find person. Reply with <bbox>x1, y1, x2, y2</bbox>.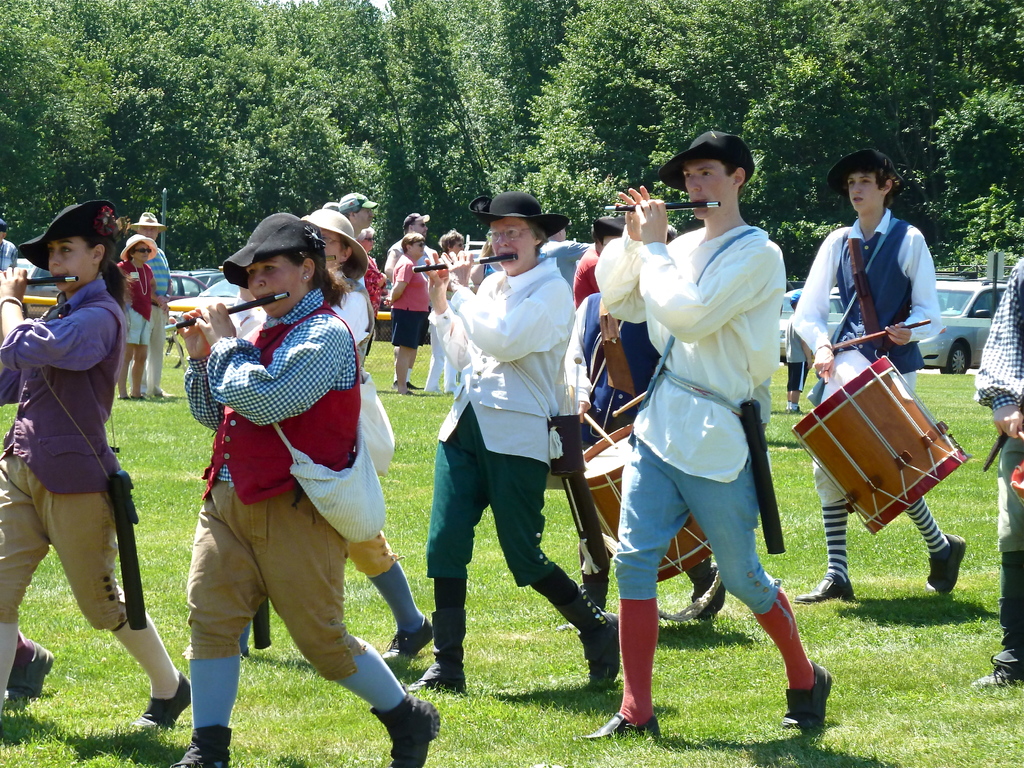
<bbox>115, 232, 162, 396</bbox>.
